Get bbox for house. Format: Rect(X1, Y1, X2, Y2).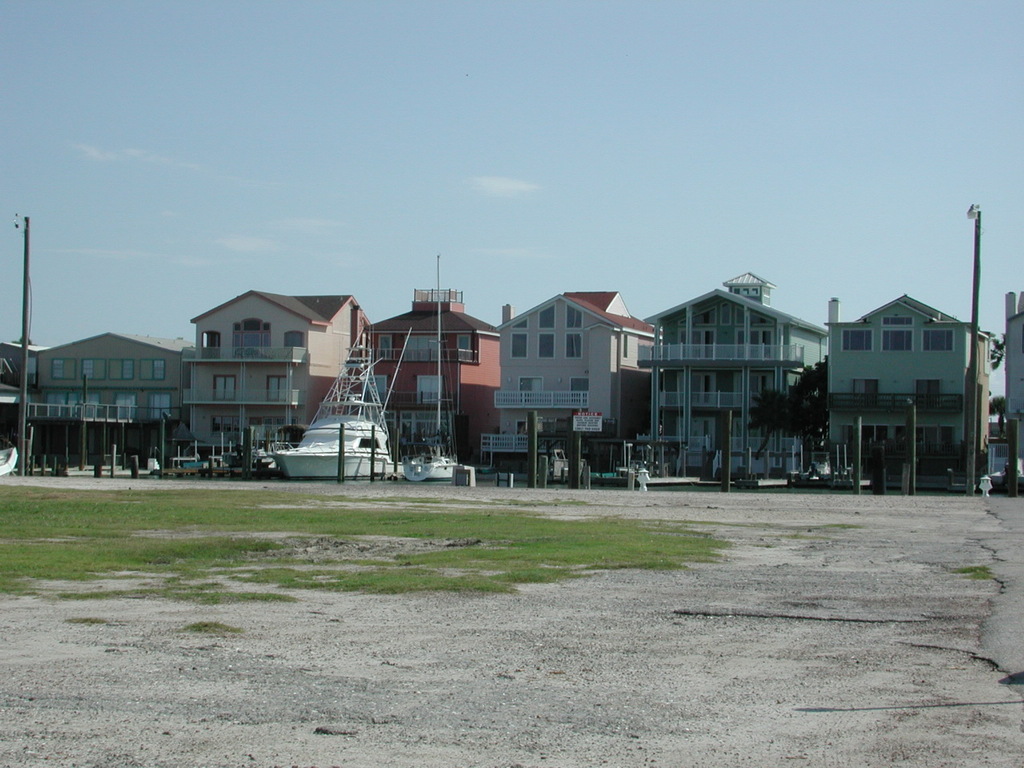
Rect(621, 265, 854, 469).
